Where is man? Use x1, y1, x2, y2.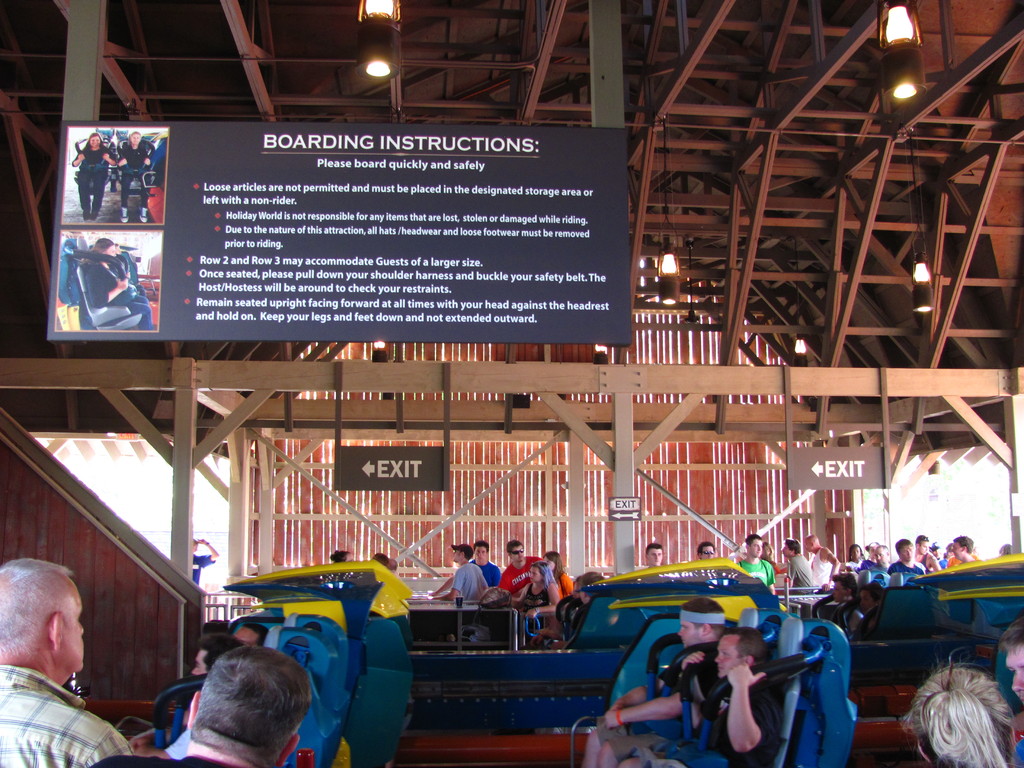
867, 540, 897, 578.
